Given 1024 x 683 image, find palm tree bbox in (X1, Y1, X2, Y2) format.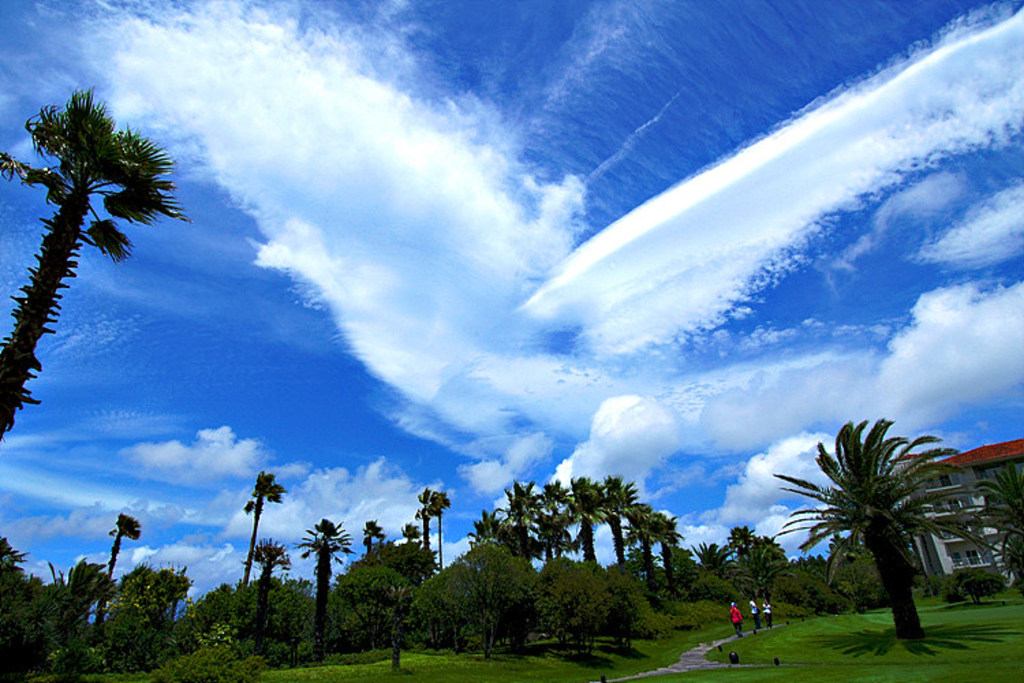
(212, 466, 280, 635).
